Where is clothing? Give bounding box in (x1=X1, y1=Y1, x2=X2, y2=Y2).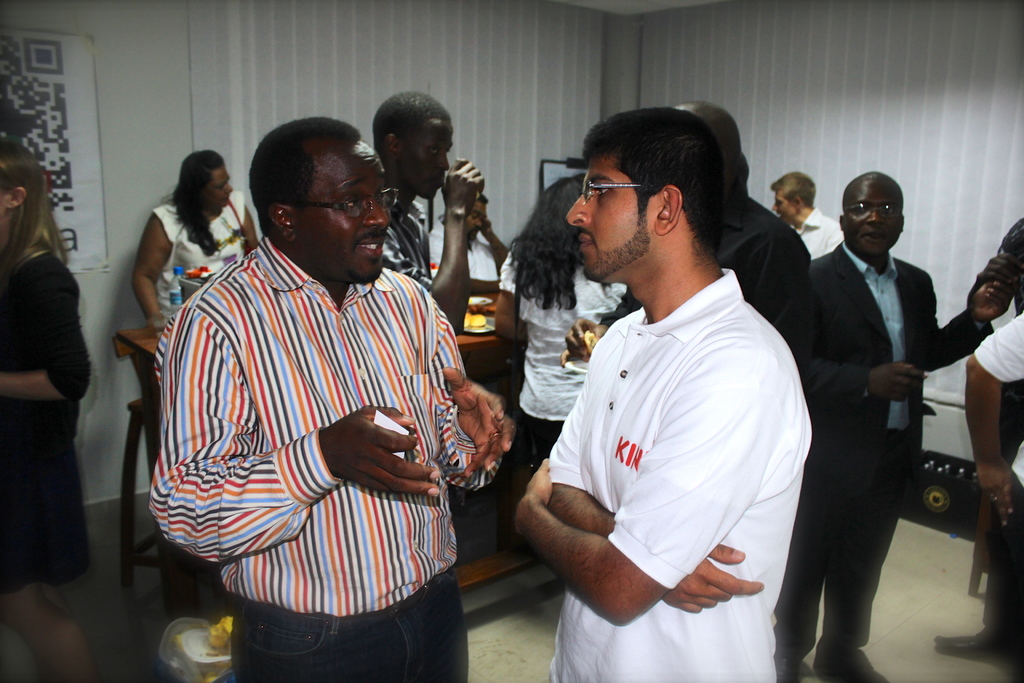
(x1=136, y1=201, x2=258, y2=427).
